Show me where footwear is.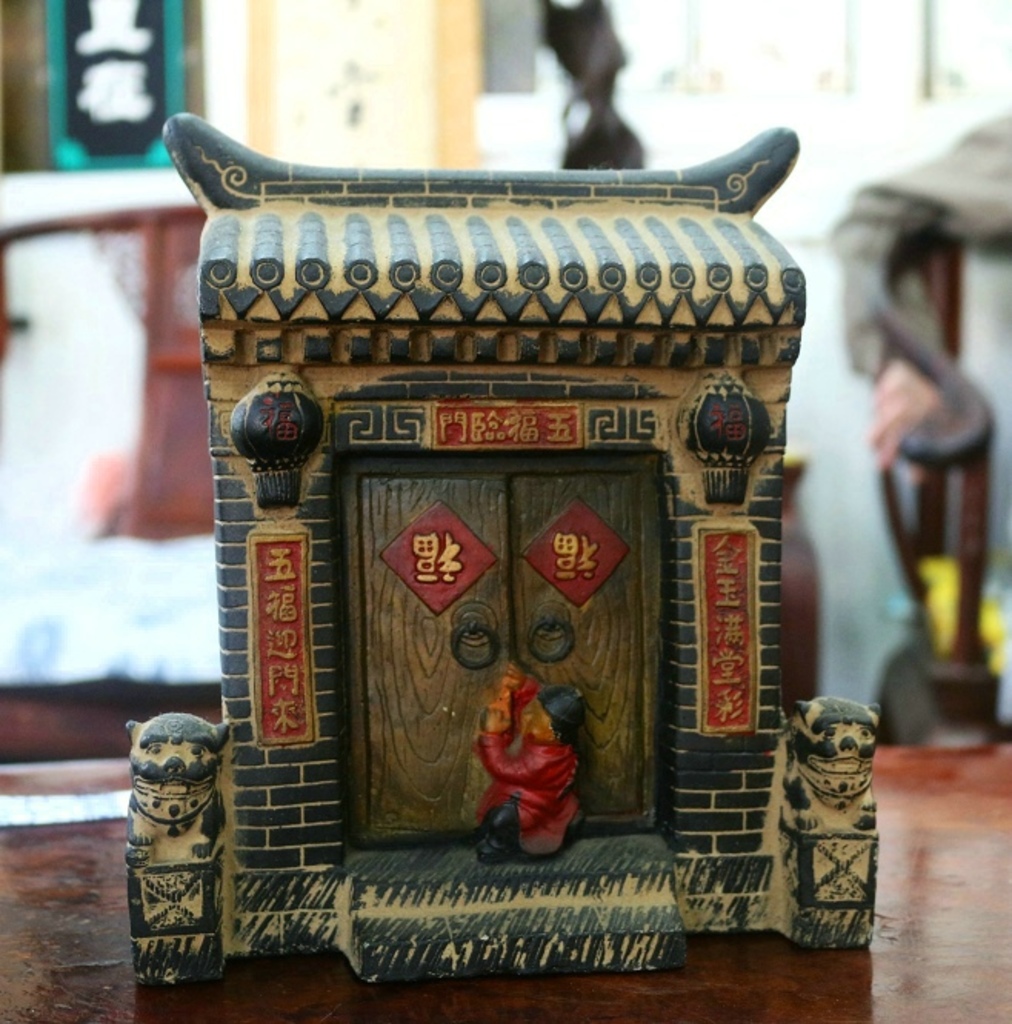
footwear is at l=484, t=833, r=509, b=873.
